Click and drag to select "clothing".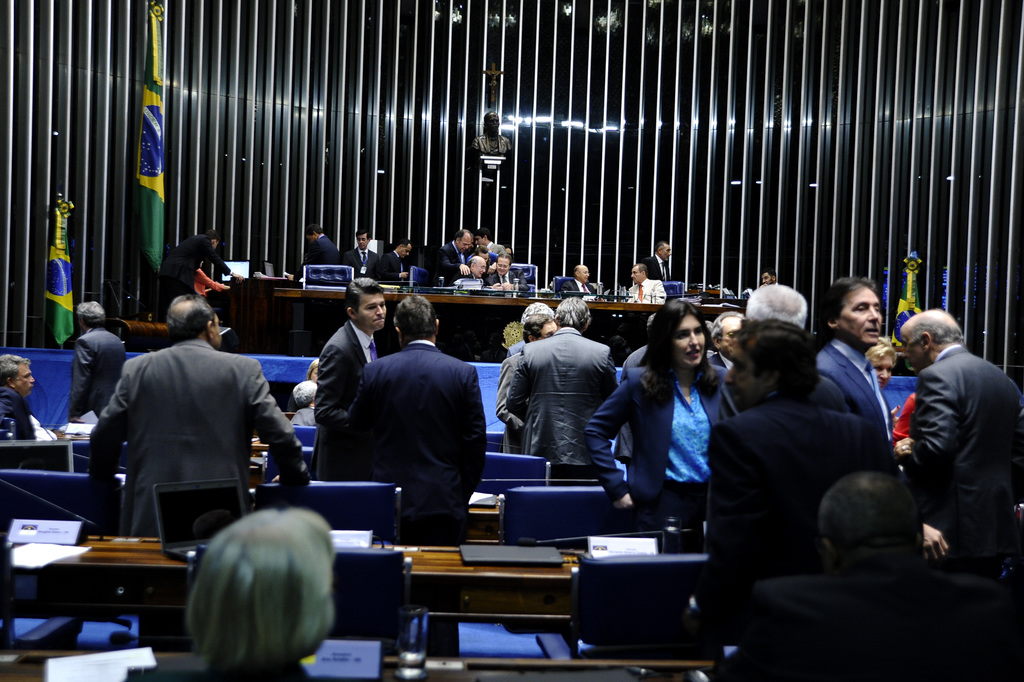
Selection: [left=432, top=241, right=467, bottom=289].
